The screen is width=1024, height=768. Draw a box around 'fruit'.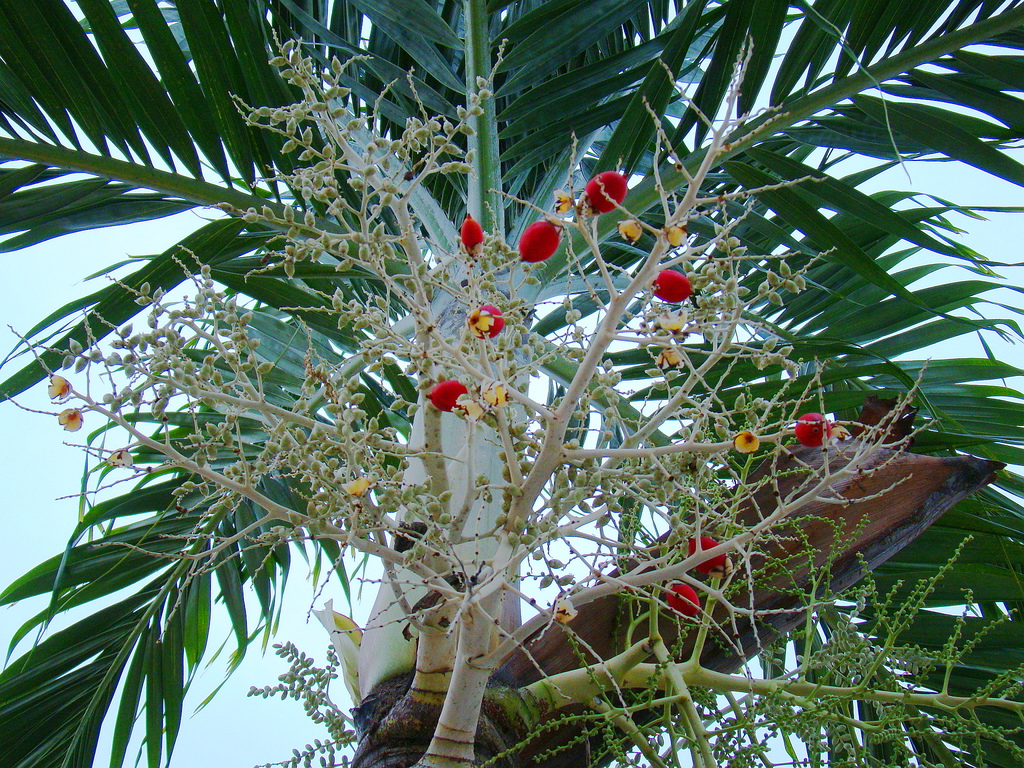
x1=794 y1=408 x2=838 y2=447.
